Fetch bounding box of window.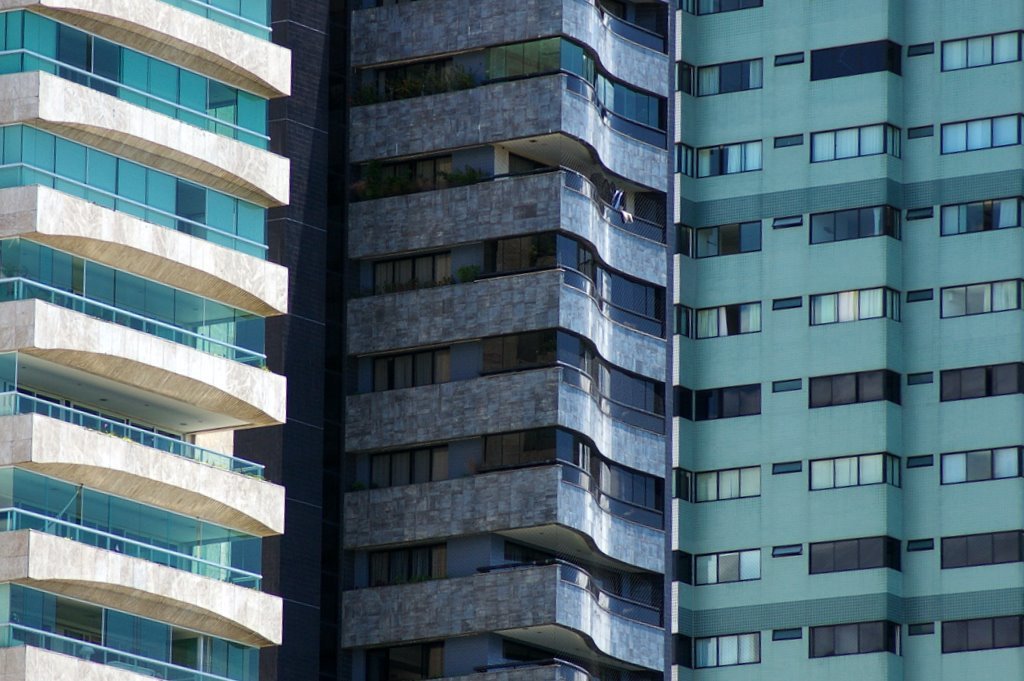
Bbox: BBox(942, 276, 1023, 320).
